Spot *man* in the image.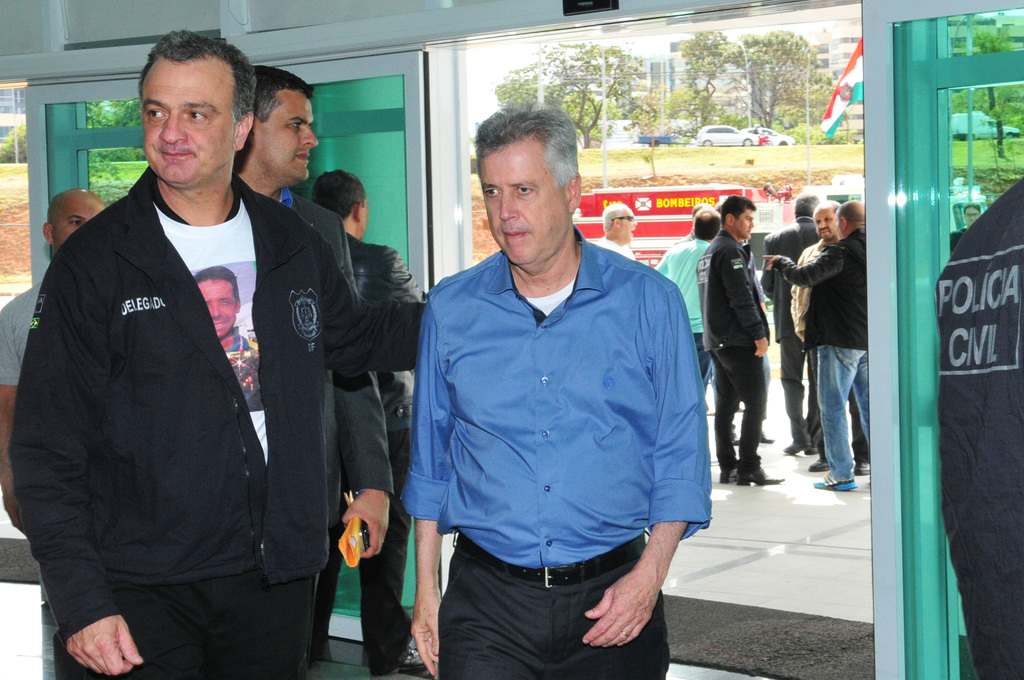
*man* found at Rect(765, 202, 826, 452).
